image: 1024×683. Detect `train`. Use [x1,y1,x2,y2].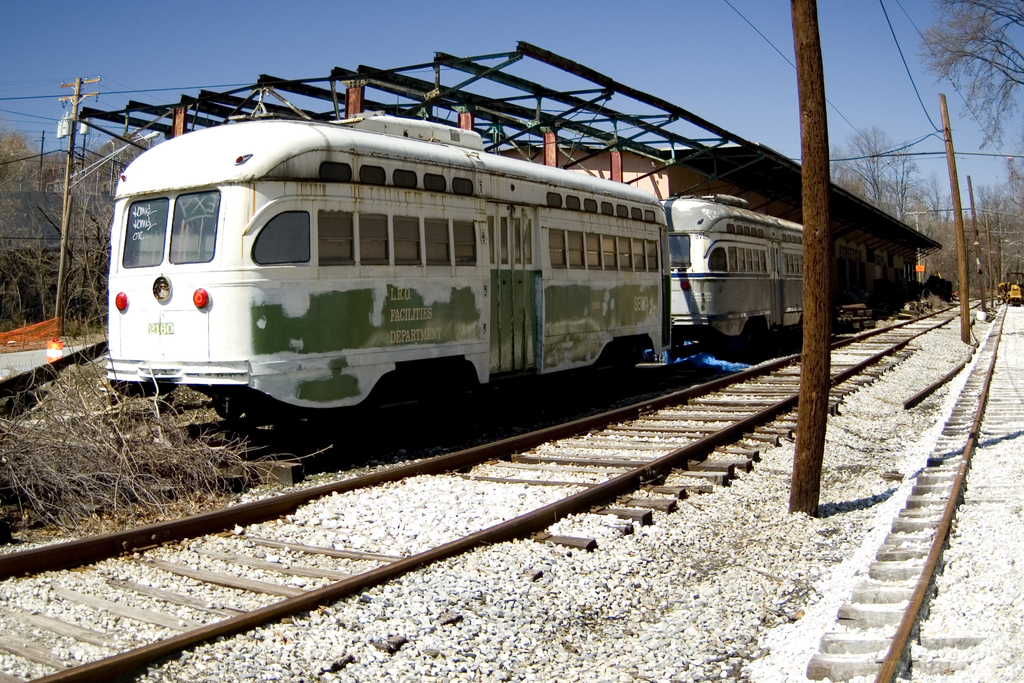
[659,193,802,355].
